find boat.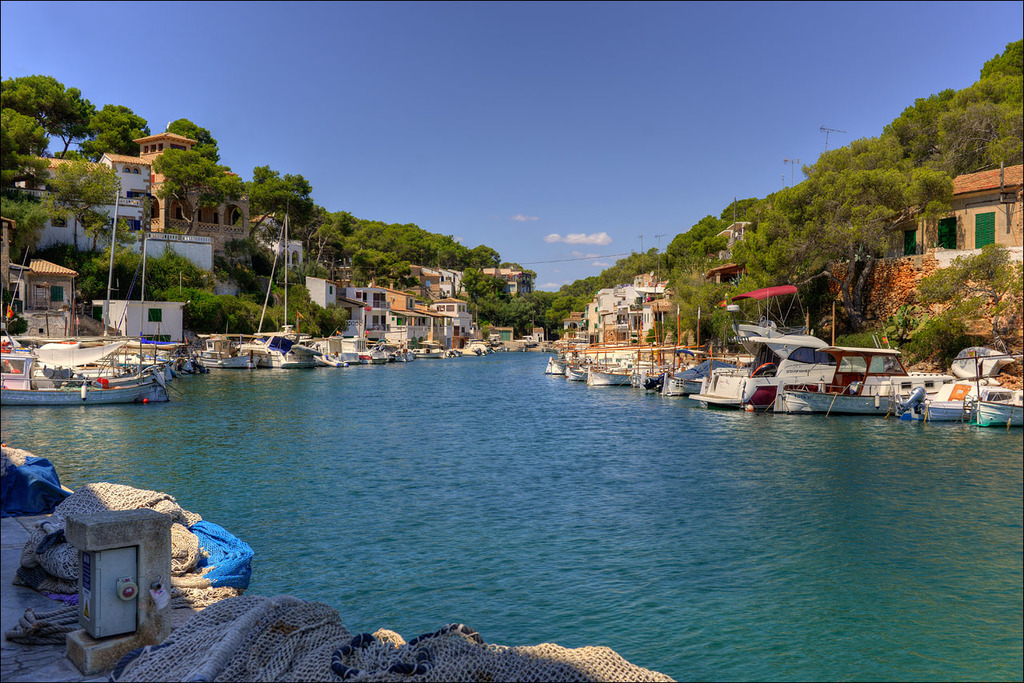
626/346/706/395.
